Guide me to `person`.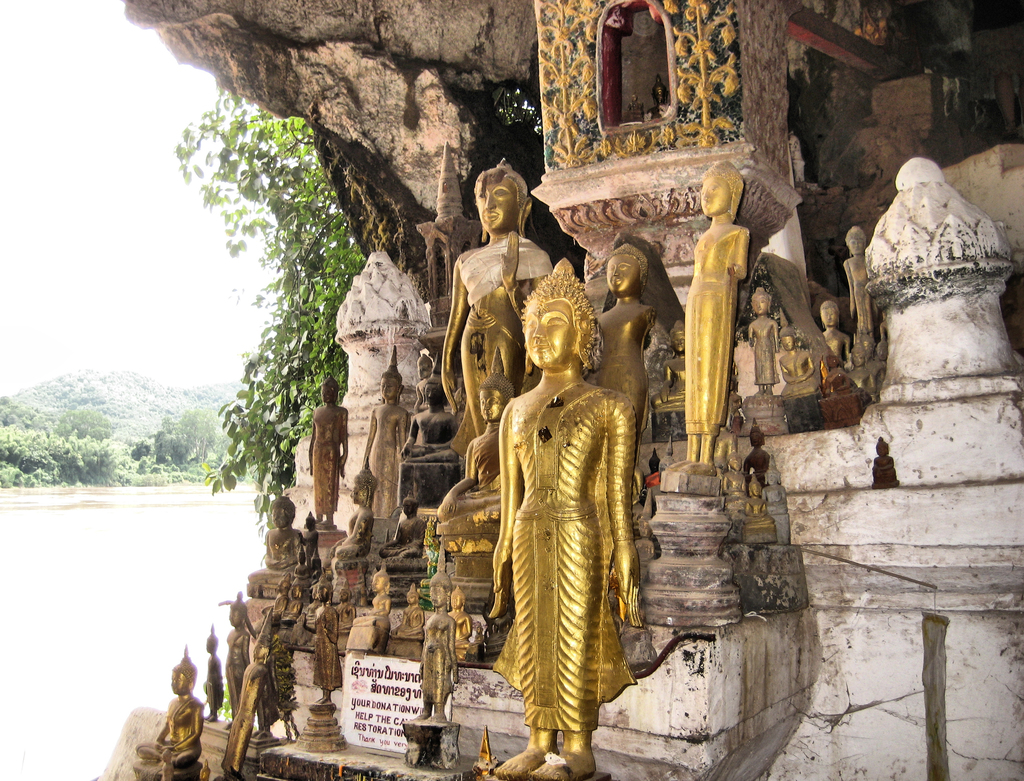
Guidance: detection(331, 465, 376, 551).
